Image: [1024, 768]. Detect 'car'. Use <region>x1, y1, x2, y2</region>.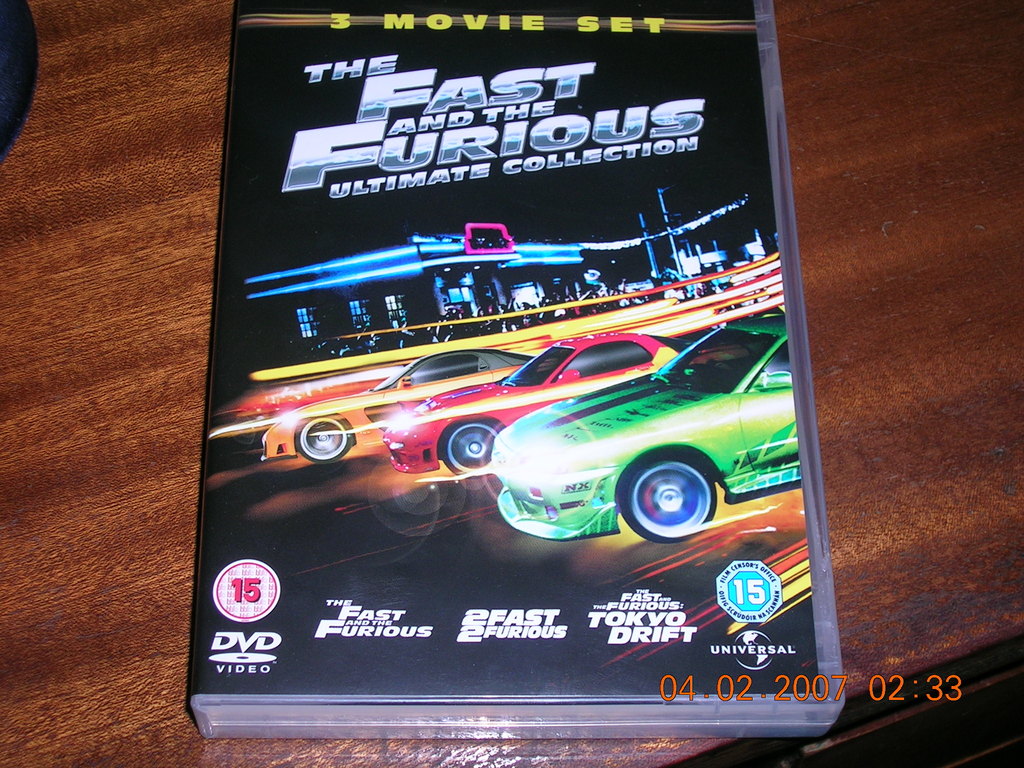
<region>490, 310, 799, 538</region>.
